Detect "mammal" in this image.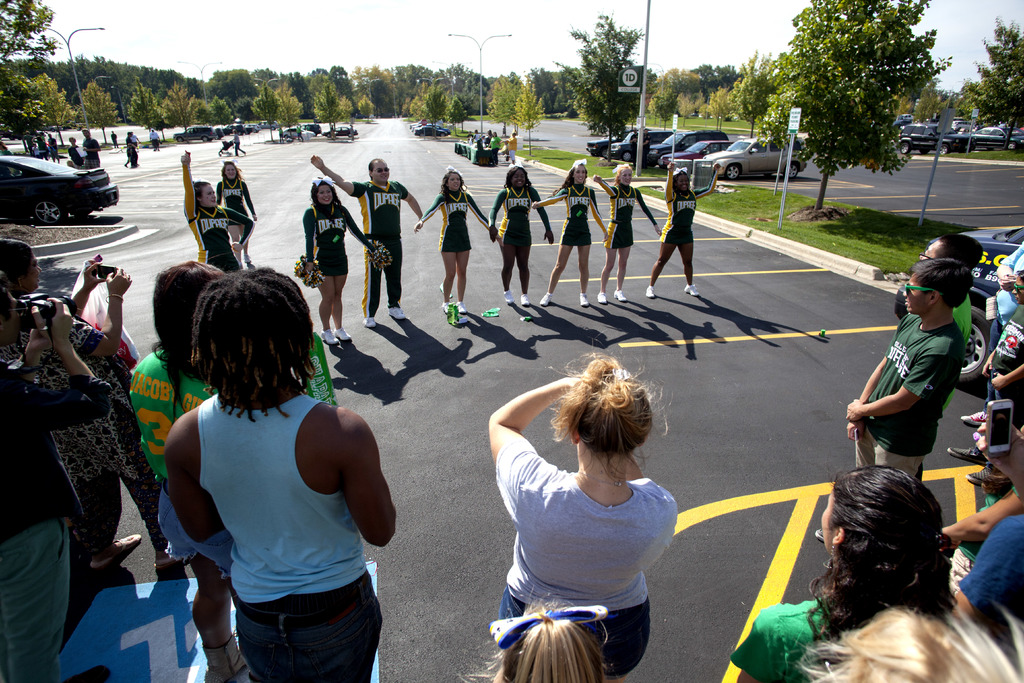
Detection: locate(592, 160, 668, 302).
